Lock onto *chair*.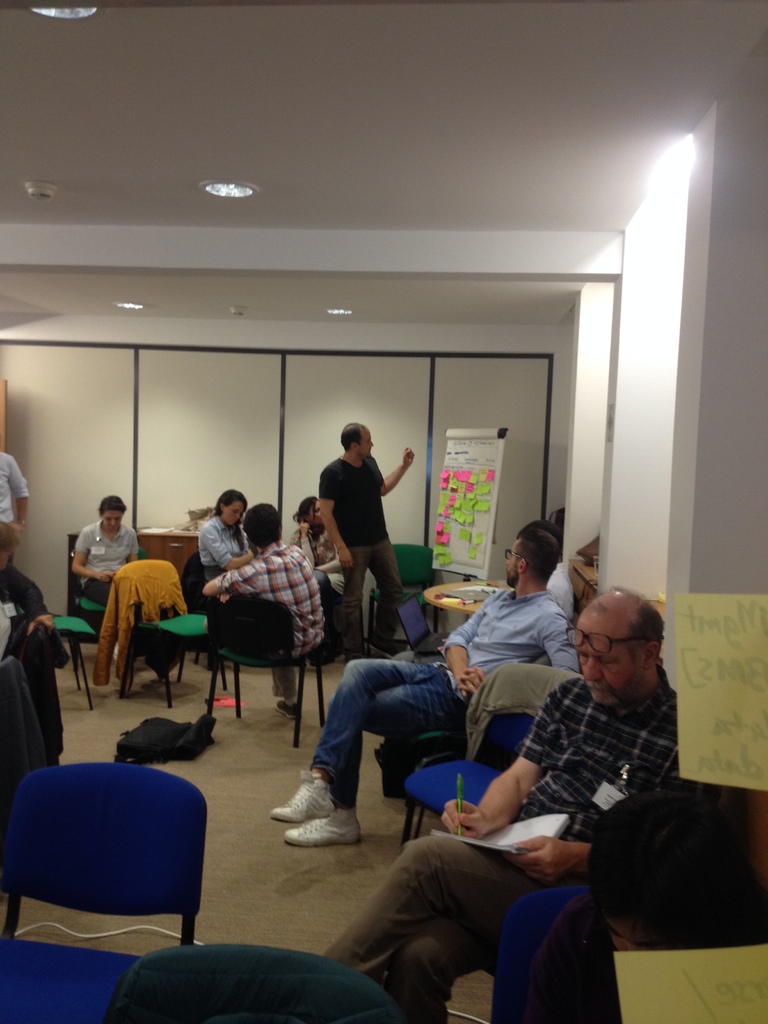
Locked: Rect(484, 888, 584, 1023).
